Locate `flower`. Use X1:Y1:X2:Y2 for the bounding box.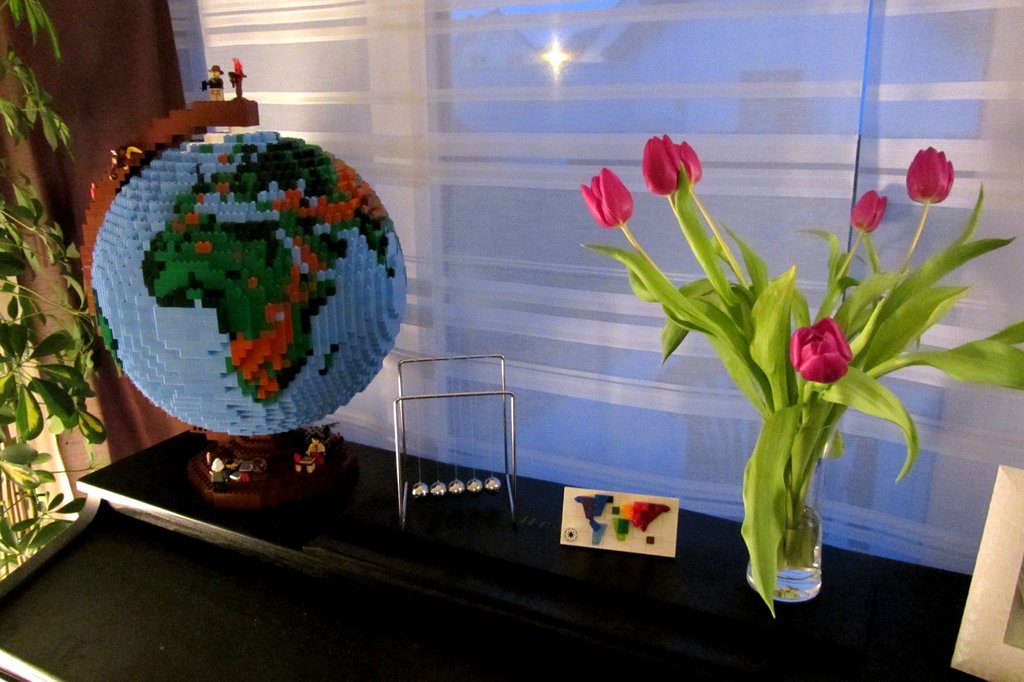
851:188:891:236.
